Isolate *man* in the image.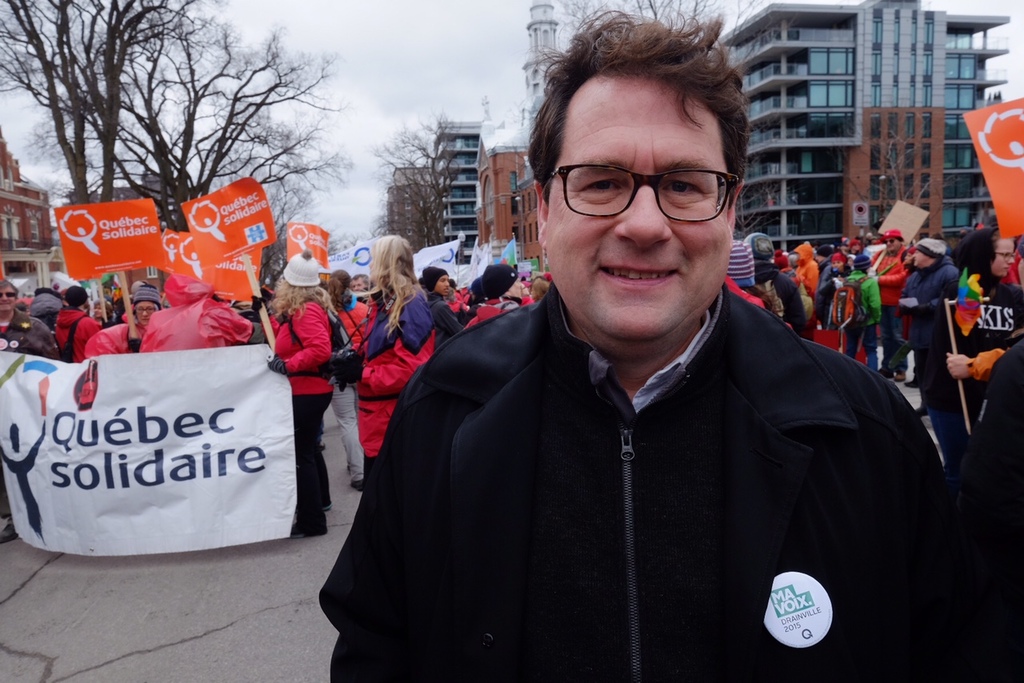
Isolated region: crop(897, 237, 962, 414).
